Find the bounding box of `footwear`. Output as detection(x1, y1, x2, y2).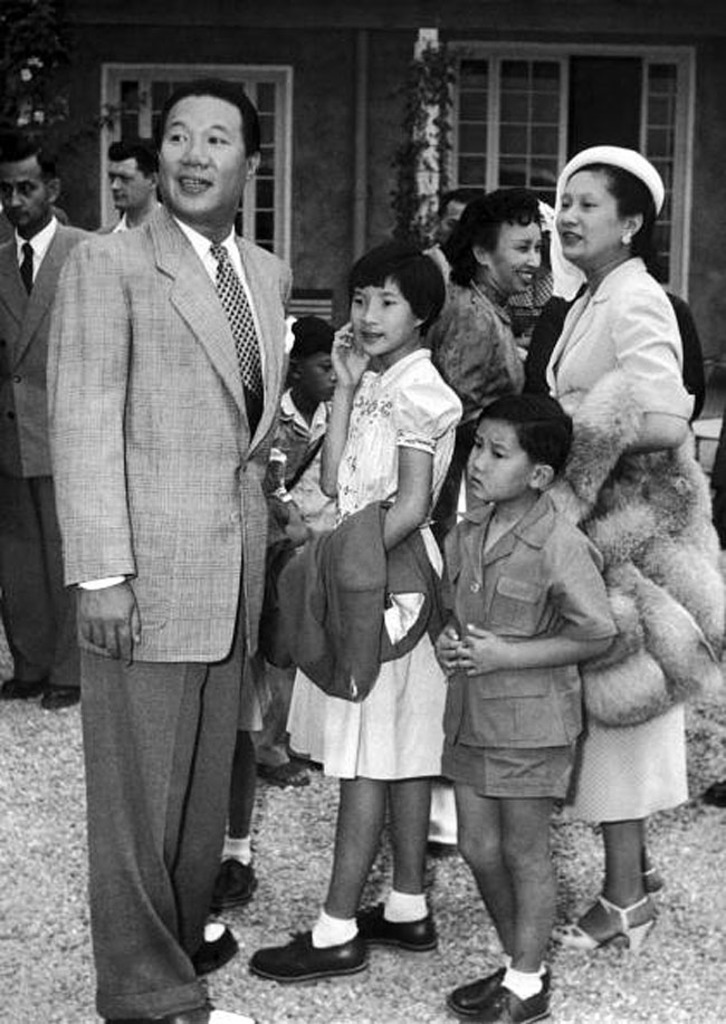
detection(39, 683, 85, 714).
